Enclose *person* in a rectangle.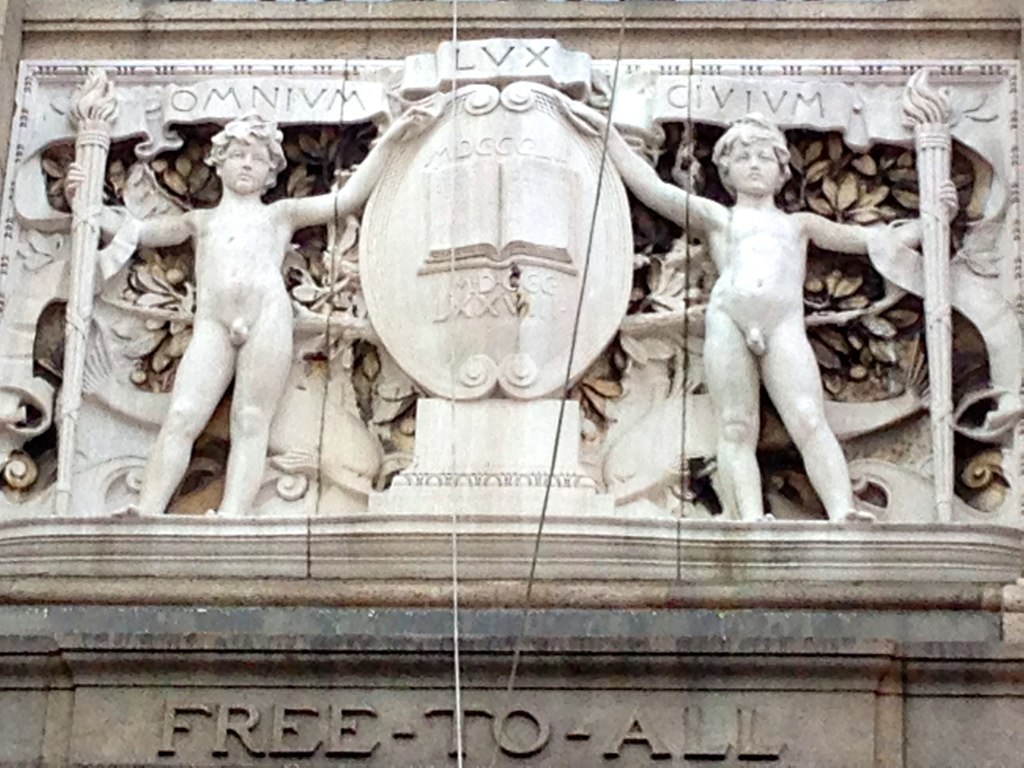
[x1=67, y1=101, x2=452, y2=525].
